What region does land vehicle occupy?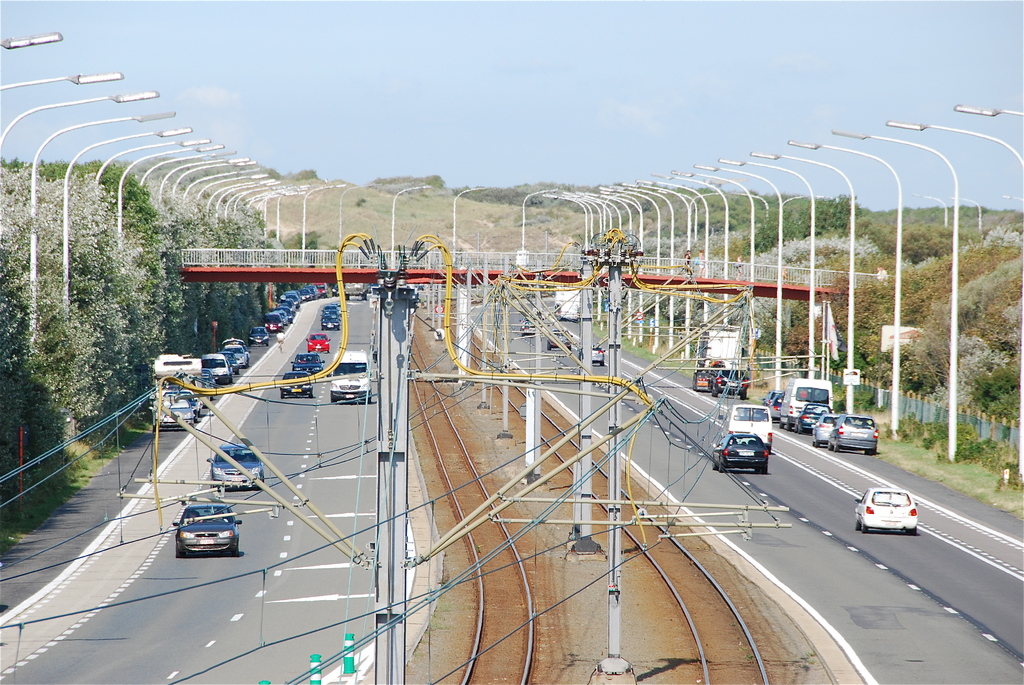
<bbox>545, 331, 575, 350</bbox>.
